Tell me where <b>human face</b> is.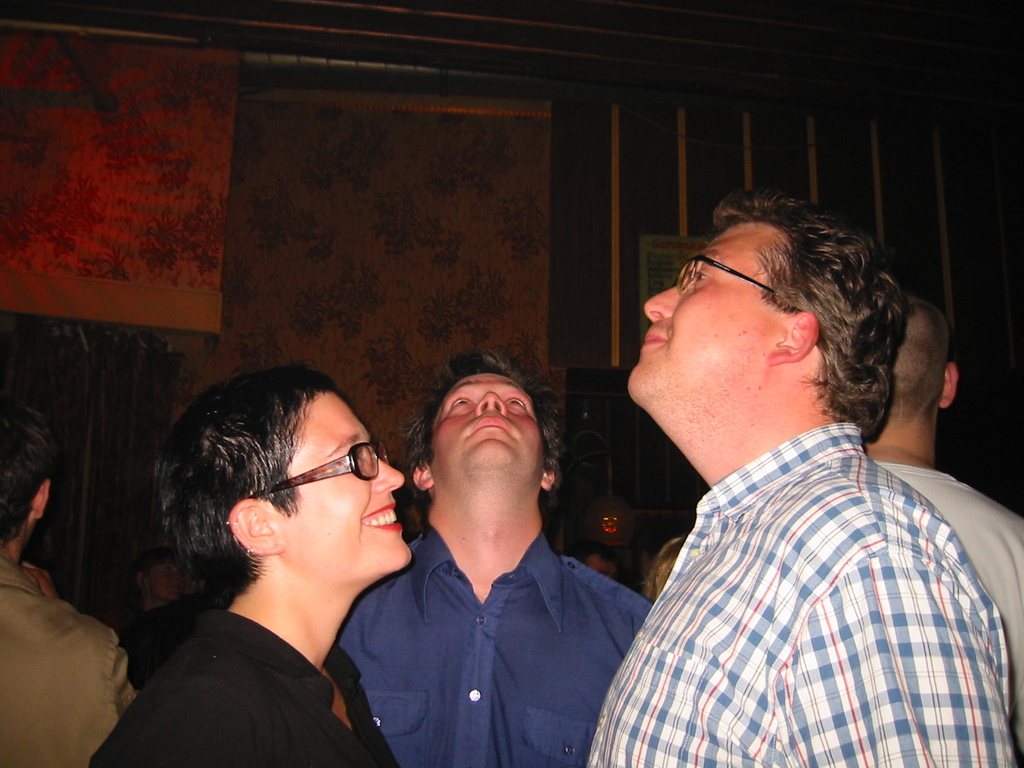
<b>human face</b> is at select_region(633, 225, 756, 394).
